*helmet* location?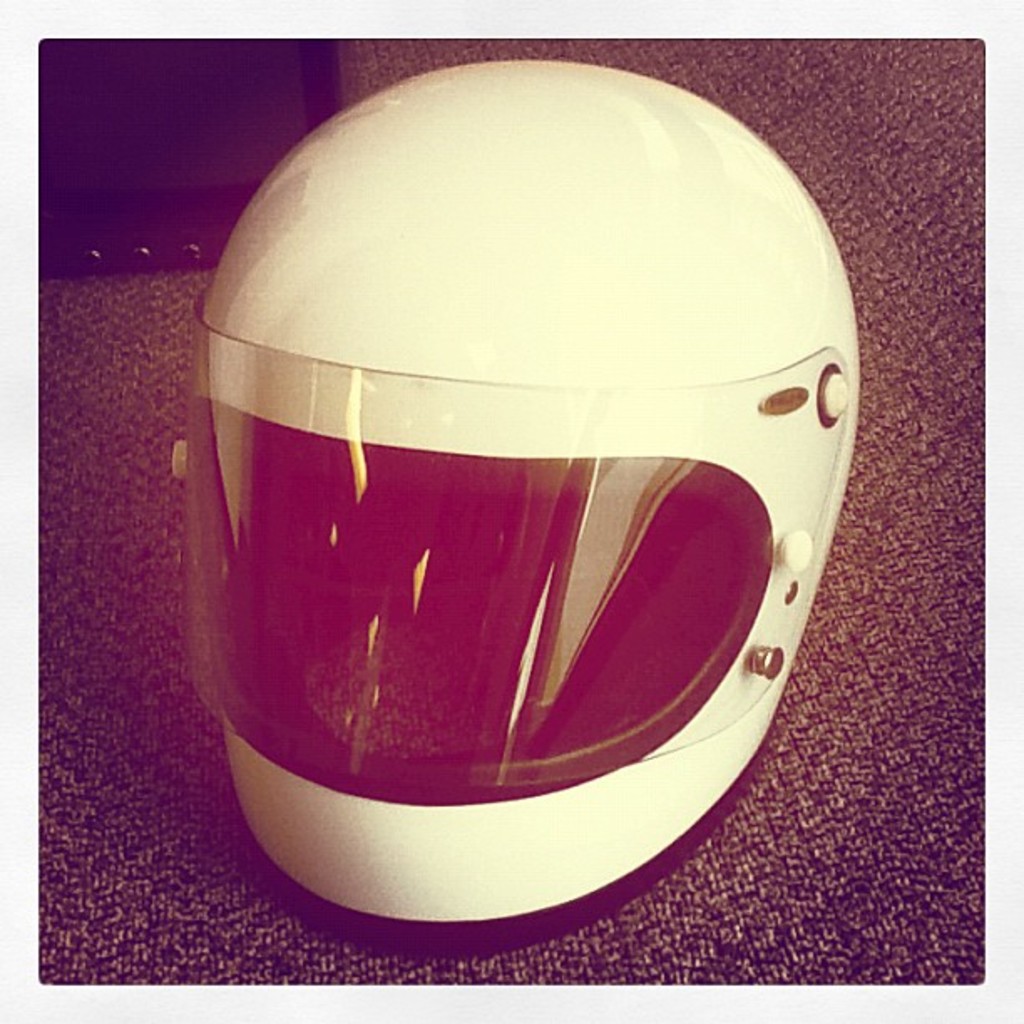
<bbox>174, 40, 885, 880</bbox>
